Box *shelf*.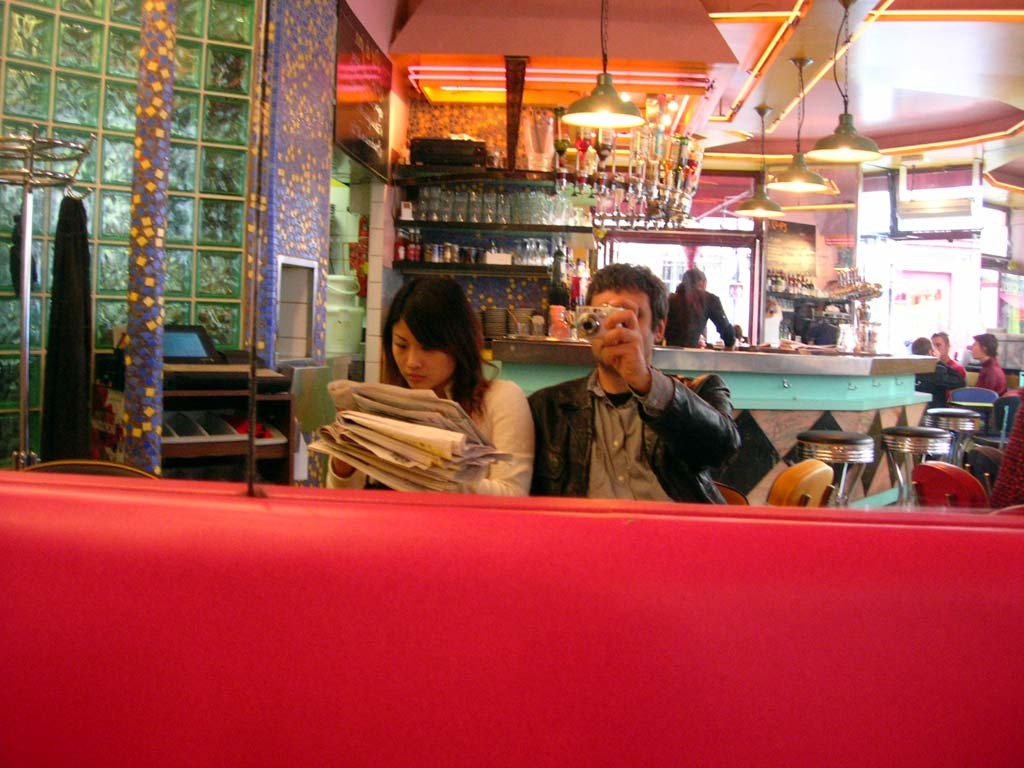
[x1=94, y1=355, x2=291, y2=479].
